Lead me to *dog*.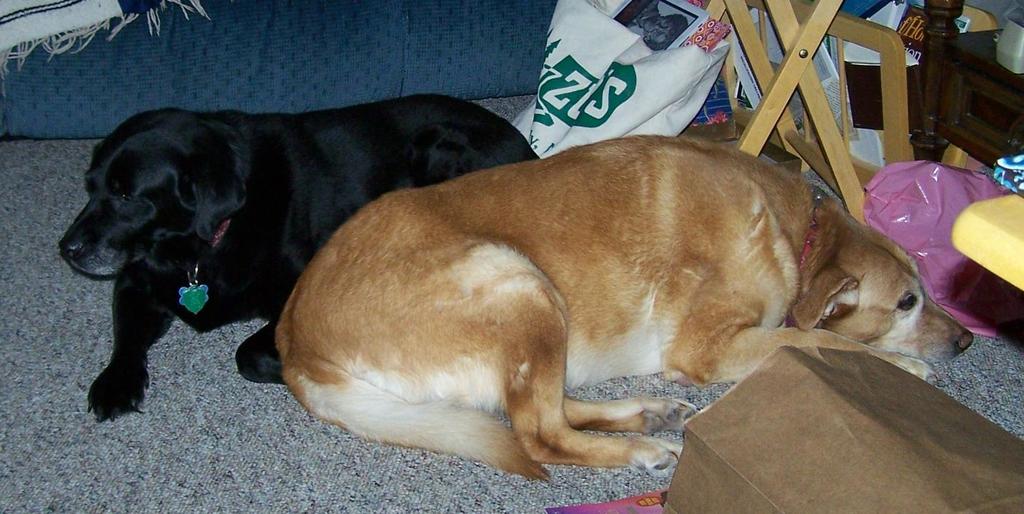
Lead to detection(56, 93, 542, 425).
